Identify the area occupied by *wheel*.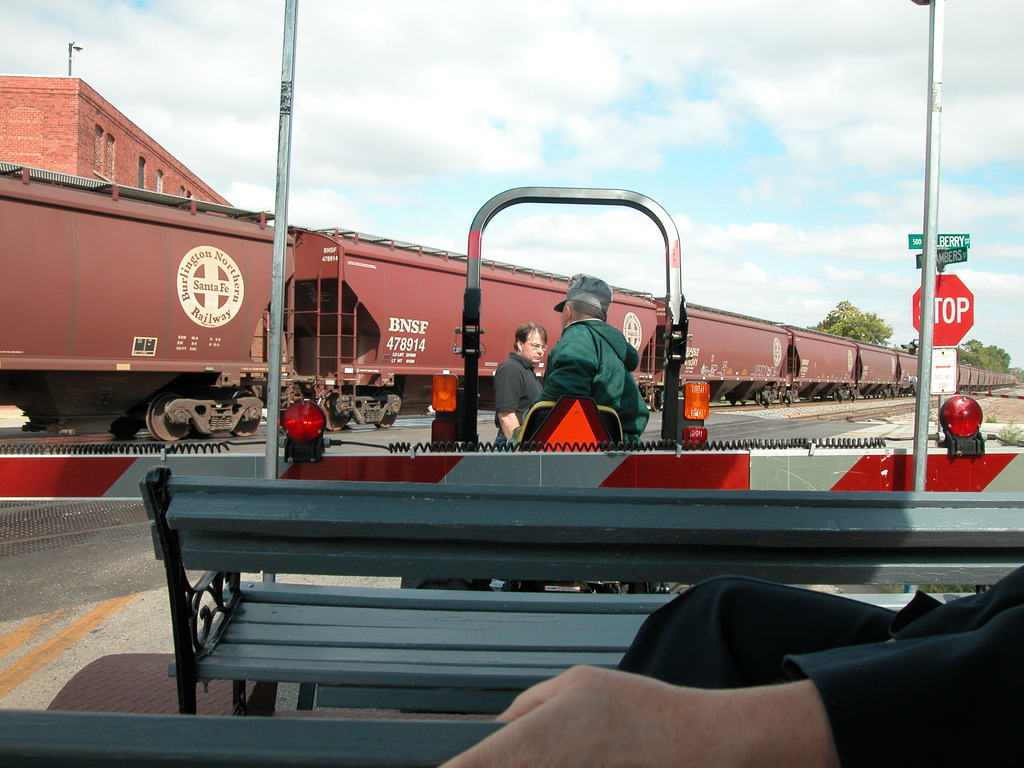
Area: locate(779, 391, 785, 402).
